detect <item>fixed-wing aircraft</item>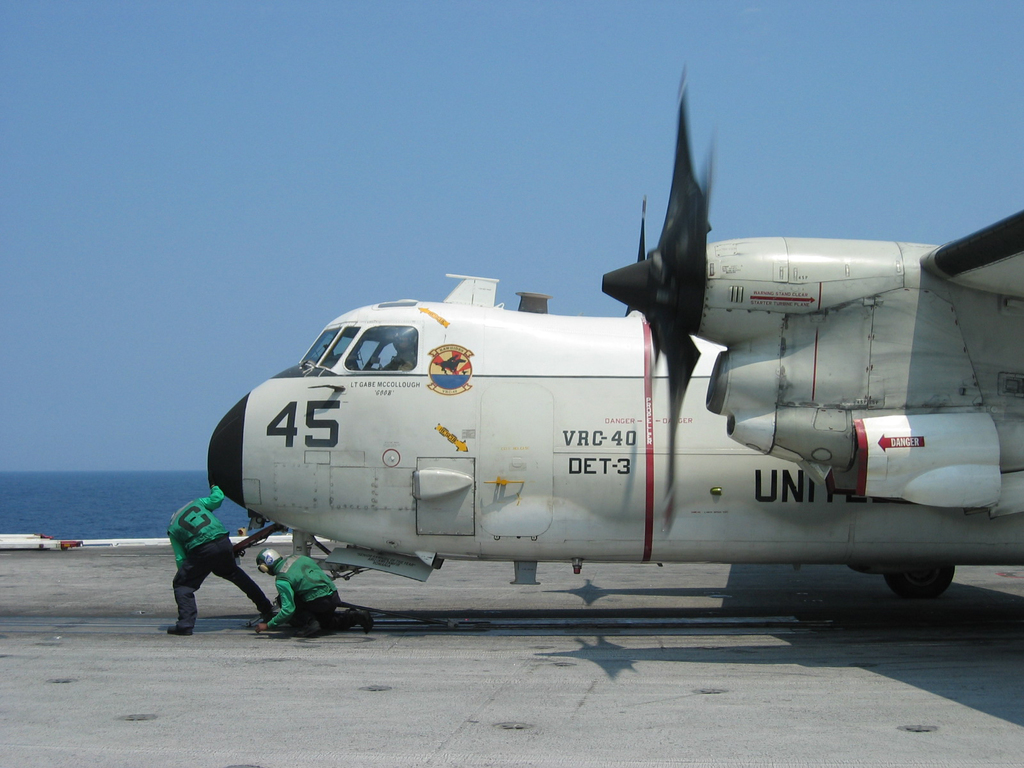
(left=204, top=60, right=1023, bottom=611)
